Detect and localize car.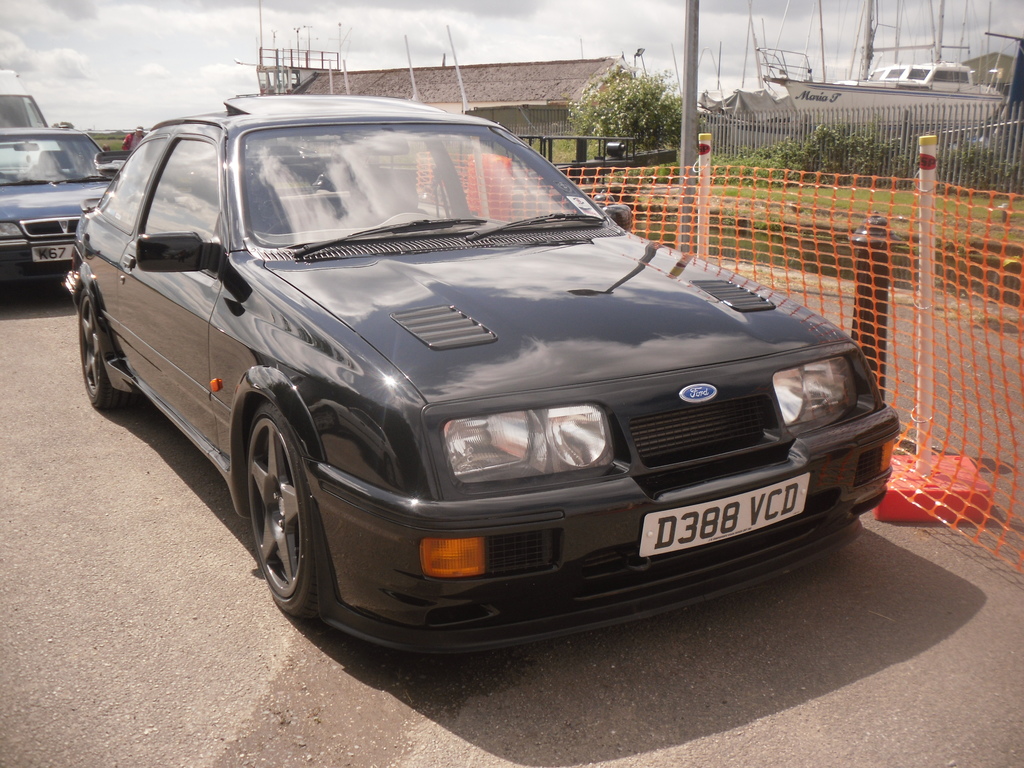
Localized at l=0, t=120, r=117, b=282.
